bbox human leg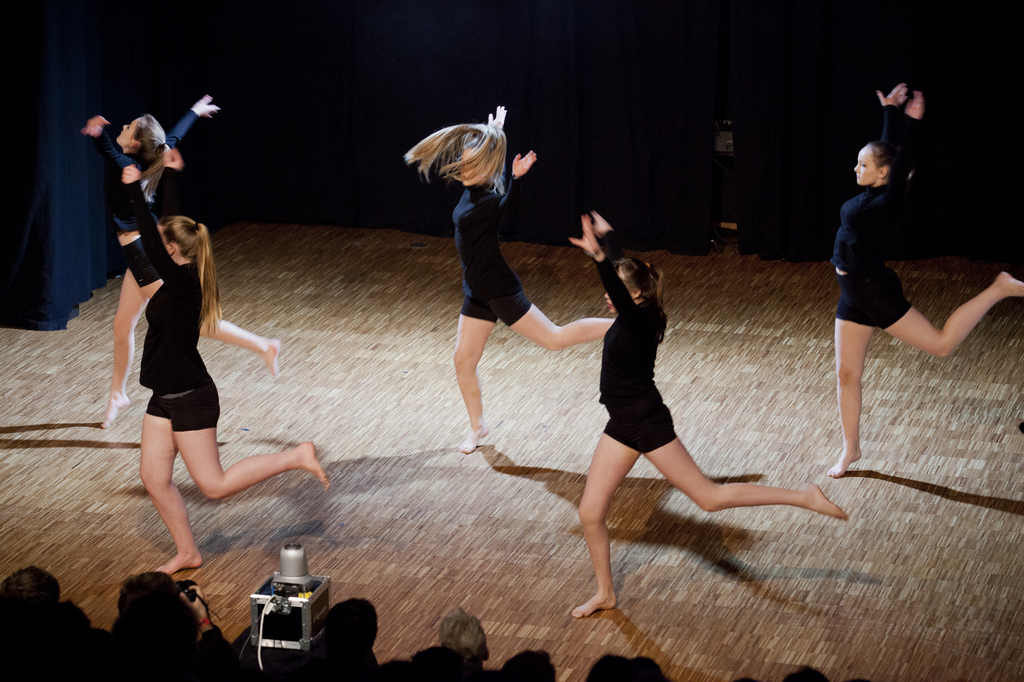
(829,316,871,488)
